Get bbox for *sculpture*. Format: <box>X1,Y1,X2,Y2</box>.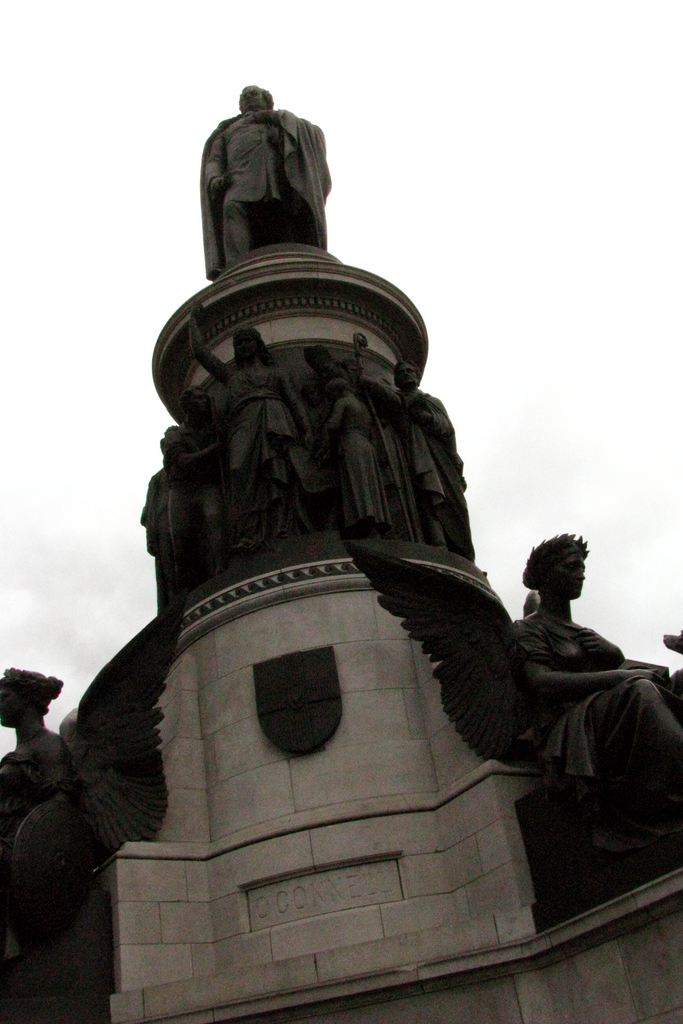
<box>0,662,74,850</box>.
